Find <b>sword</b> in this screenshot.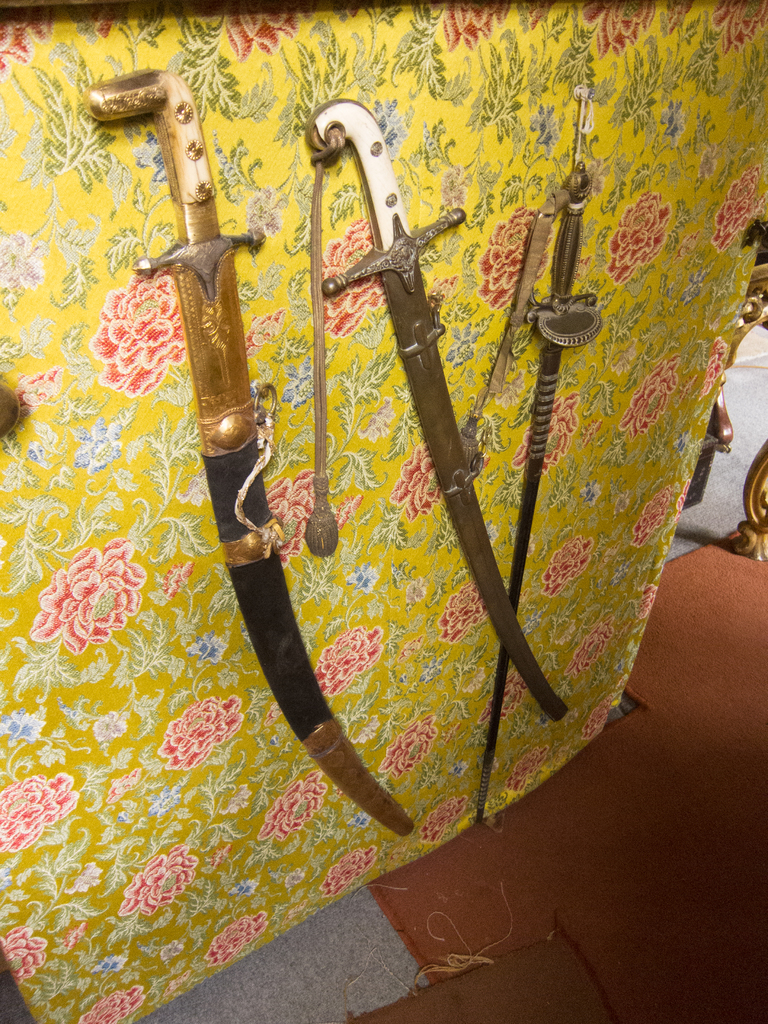
The bounding box for <b>sword</b> is pyautogui.locateOnScreen(83, 67, 415, 838).
